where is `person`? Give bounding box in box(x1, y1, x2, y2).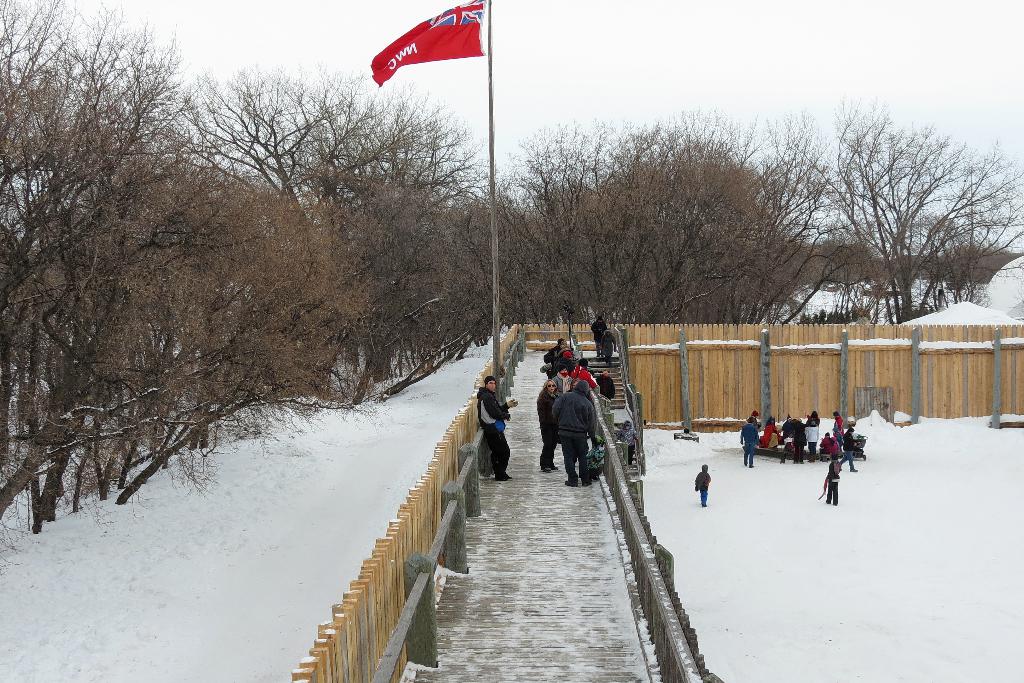
box(741, 415, 759, 472).
